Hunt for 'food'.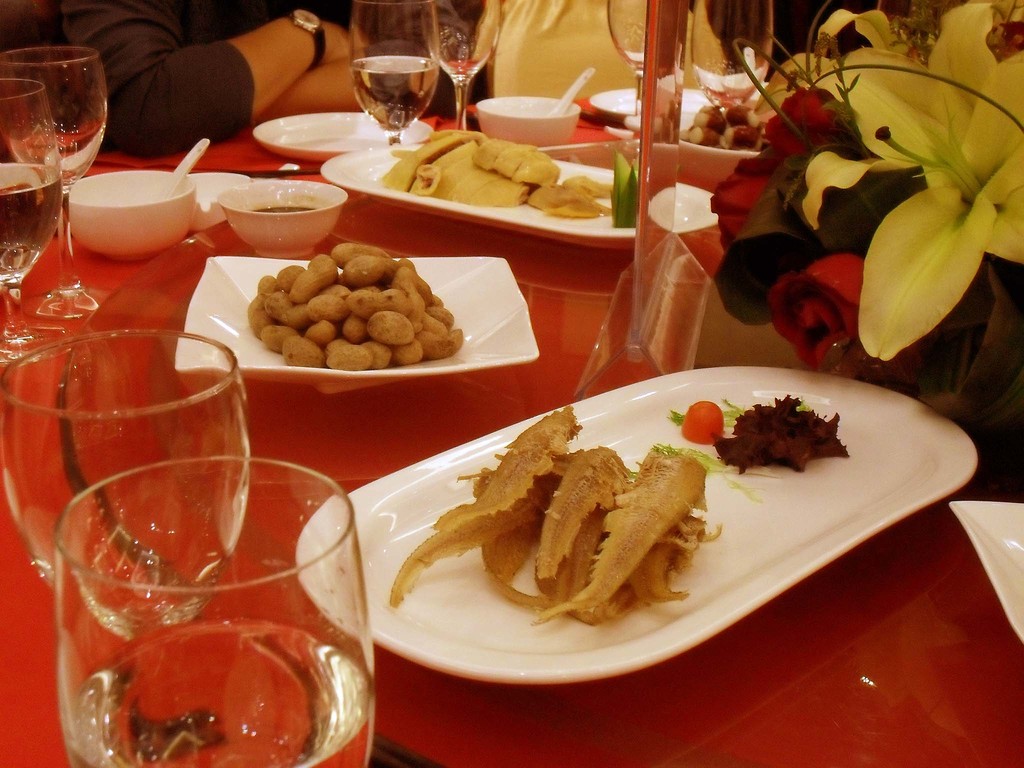
Hunted down at Rect(386, 401, 726, 634).
